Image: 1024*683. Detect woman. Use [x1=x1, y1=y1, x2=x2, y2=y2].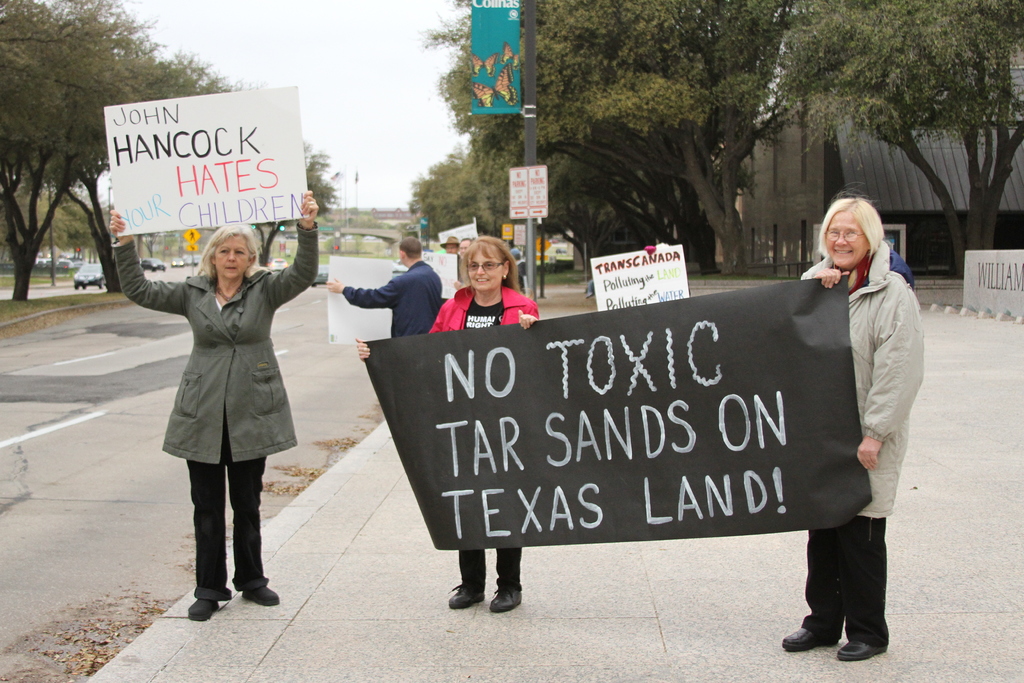
[x1=147, y1=215, x2=301, y2=610].
